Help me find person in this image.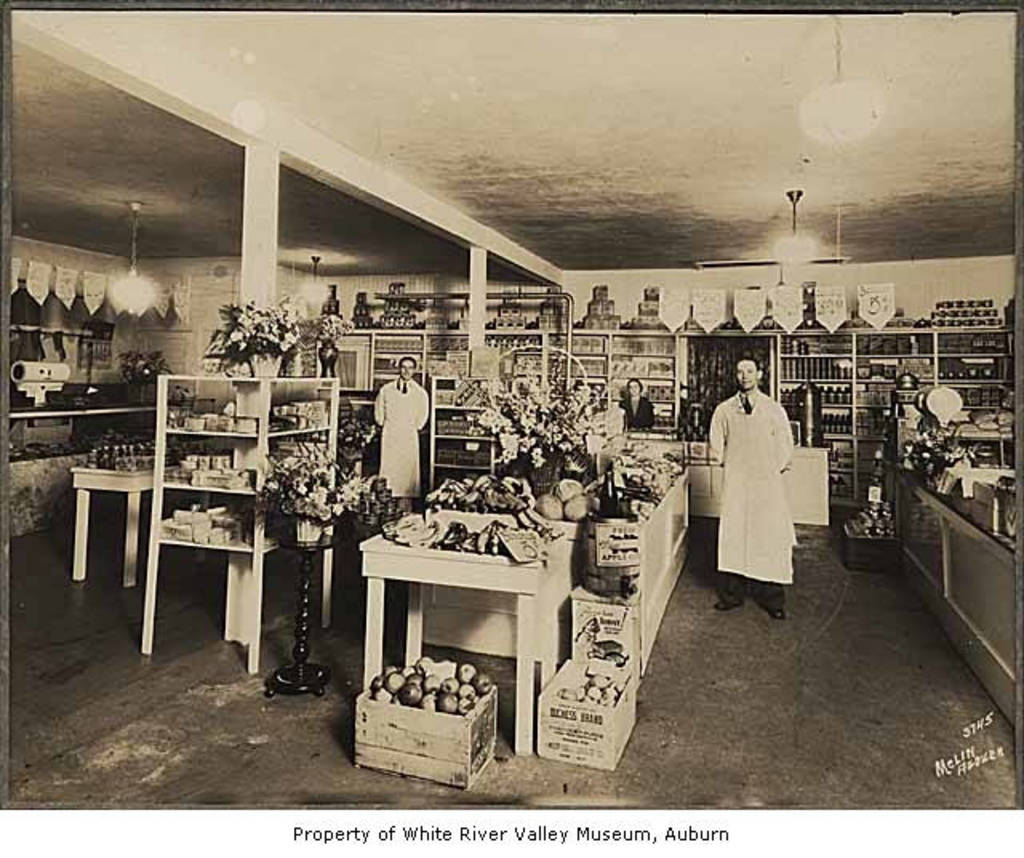
Found it: x1=693 y1=360 x2=803 y2=629.
